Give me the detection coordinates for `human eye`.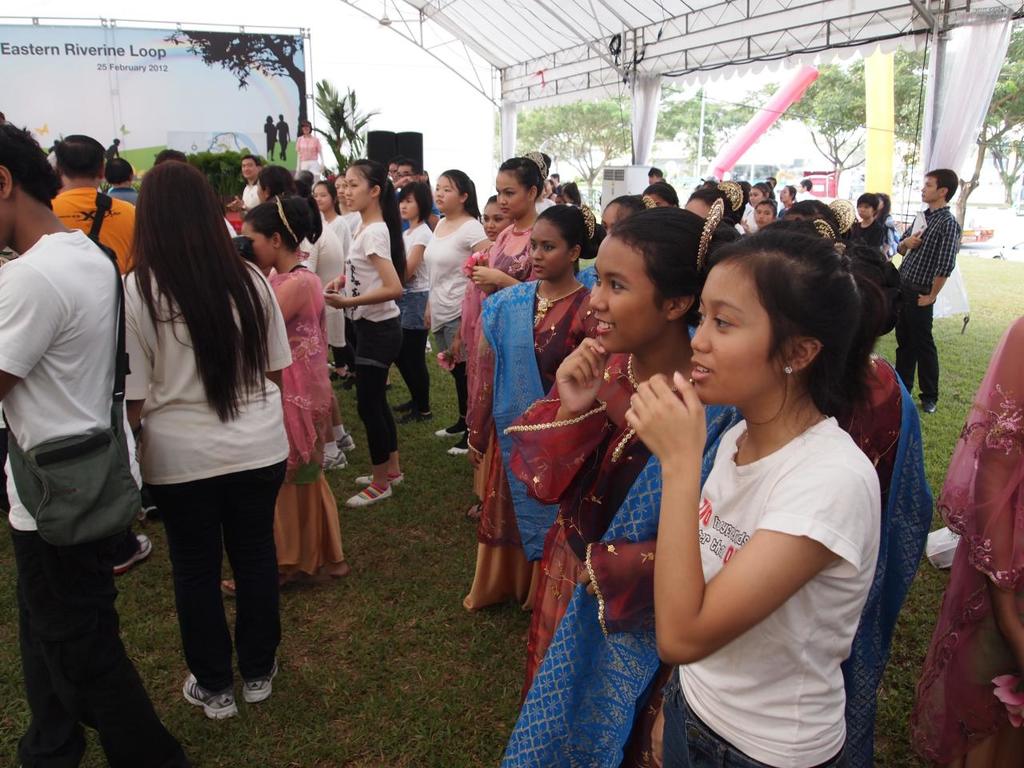
[x1=541, y1=241, x2=553, y2=253].
